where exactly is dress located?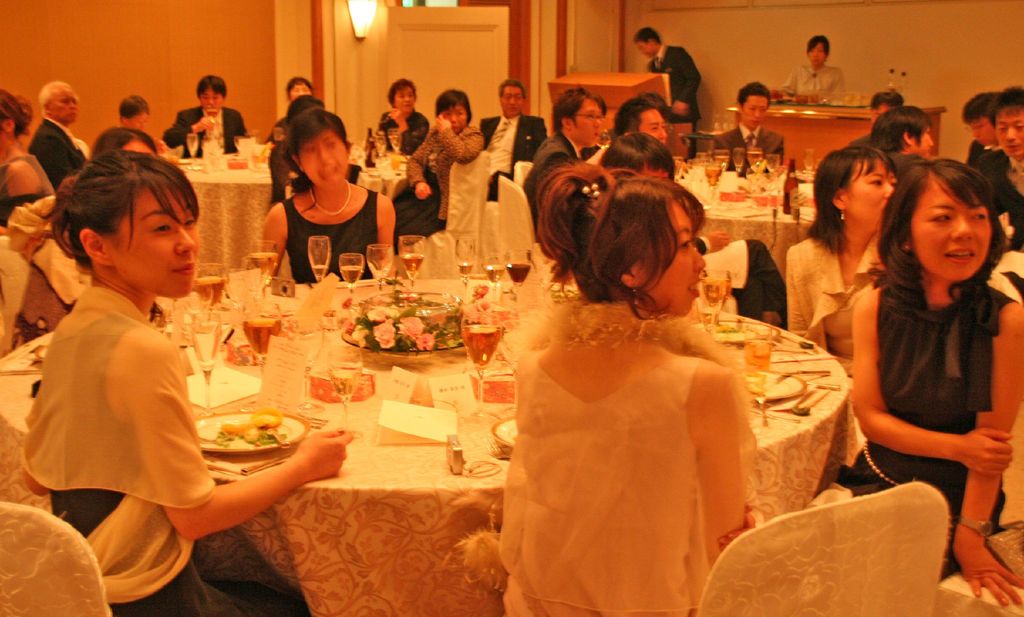
Its bounding box is <region>391, 145, 449, 254</region>.
